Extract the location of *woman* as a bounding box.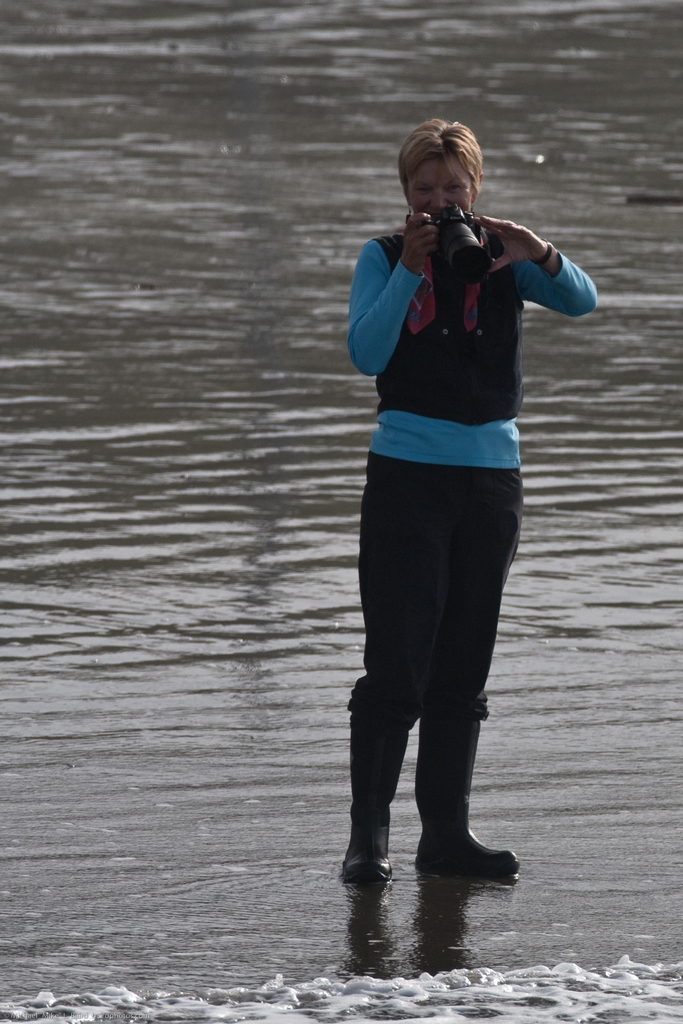
Rect(330, 99, 566, 956).
